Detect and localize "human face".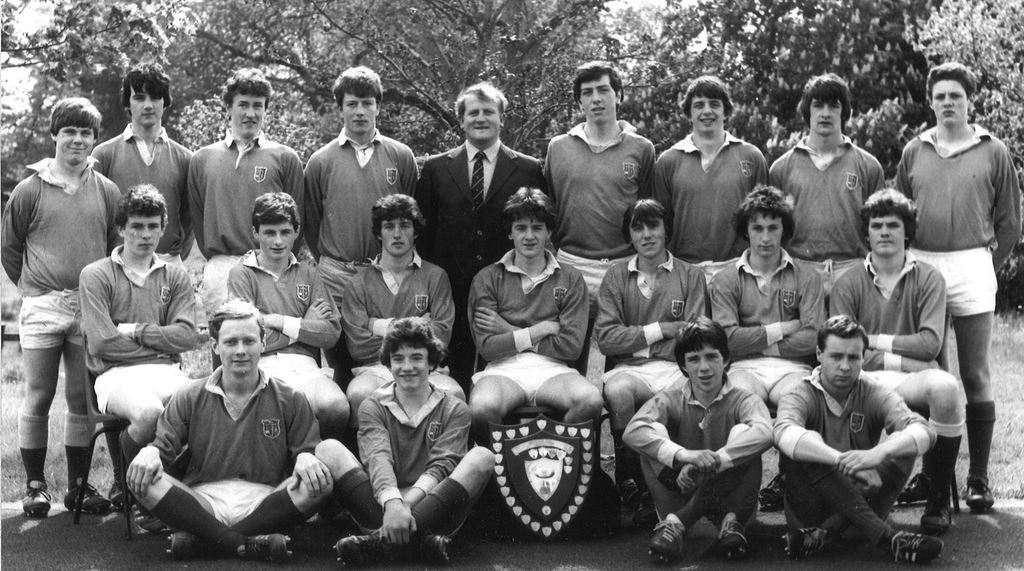
Localized at {"left": 687, "top": 92, "right": 723, "bottom": 131}.
